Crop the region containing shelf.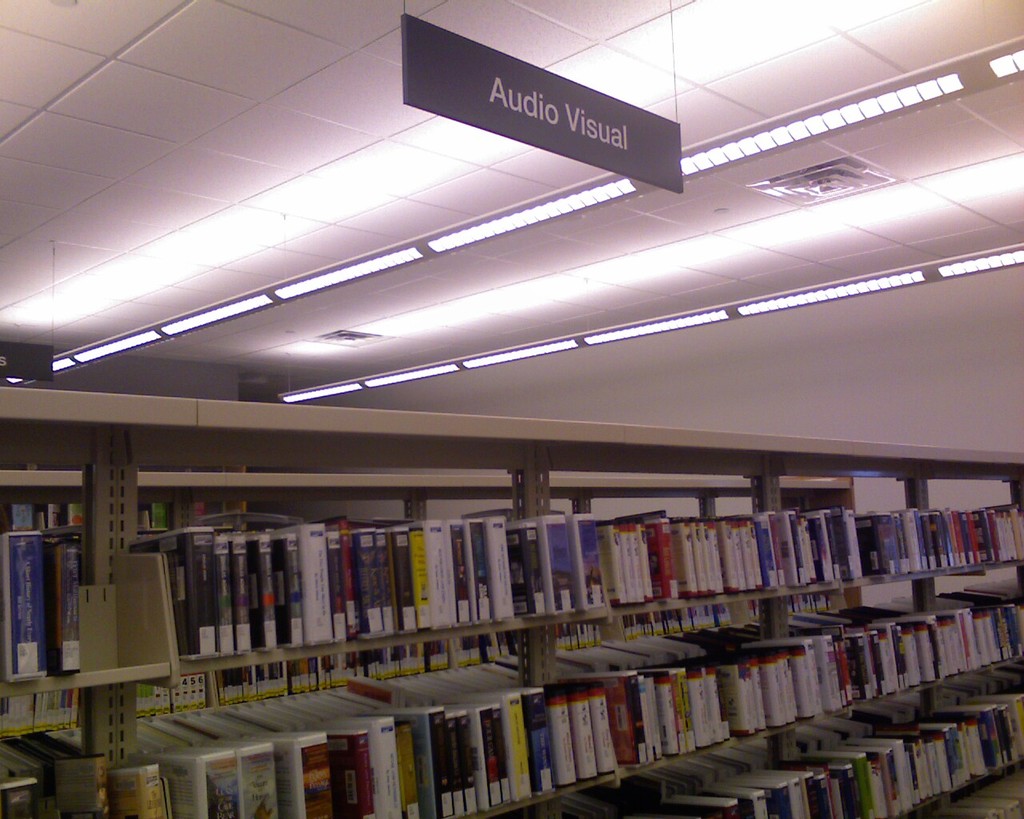
Crop region: box(0, 386, 1018, 701).
